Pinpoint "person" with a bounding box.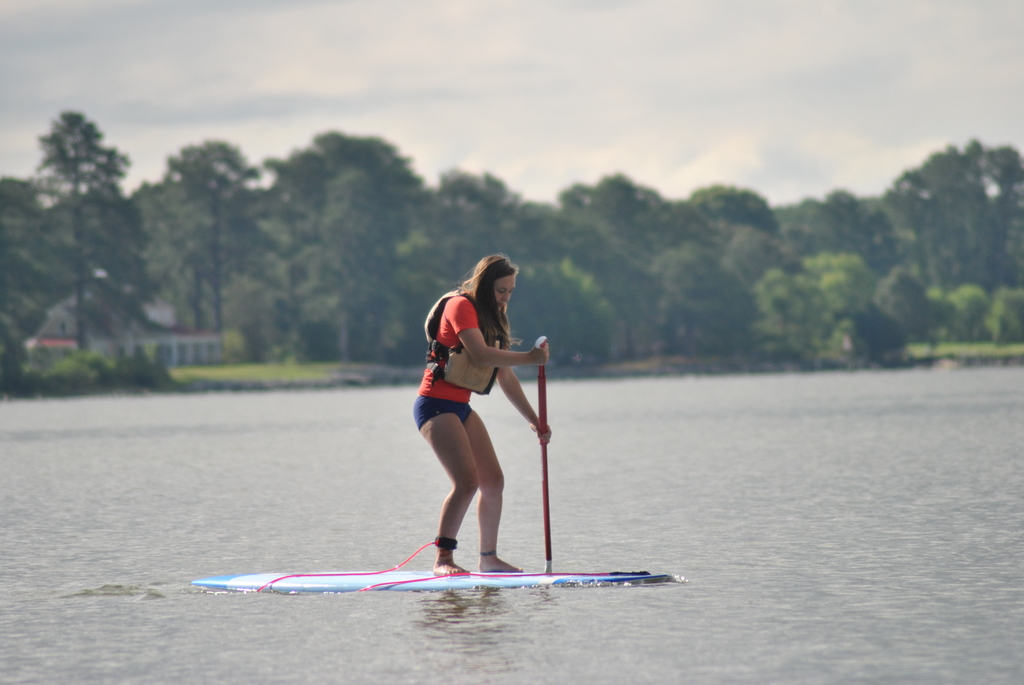
region(410, 251, 547, 581).
